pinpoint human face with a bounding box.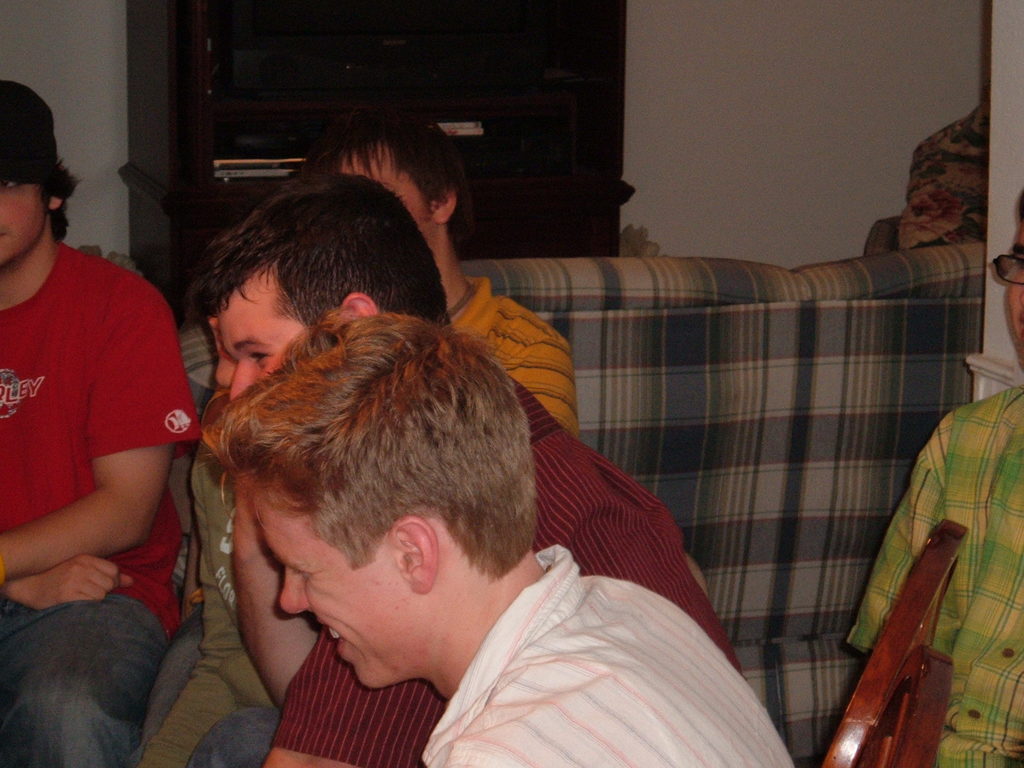
BBox(997, 193, 1023, 359).
